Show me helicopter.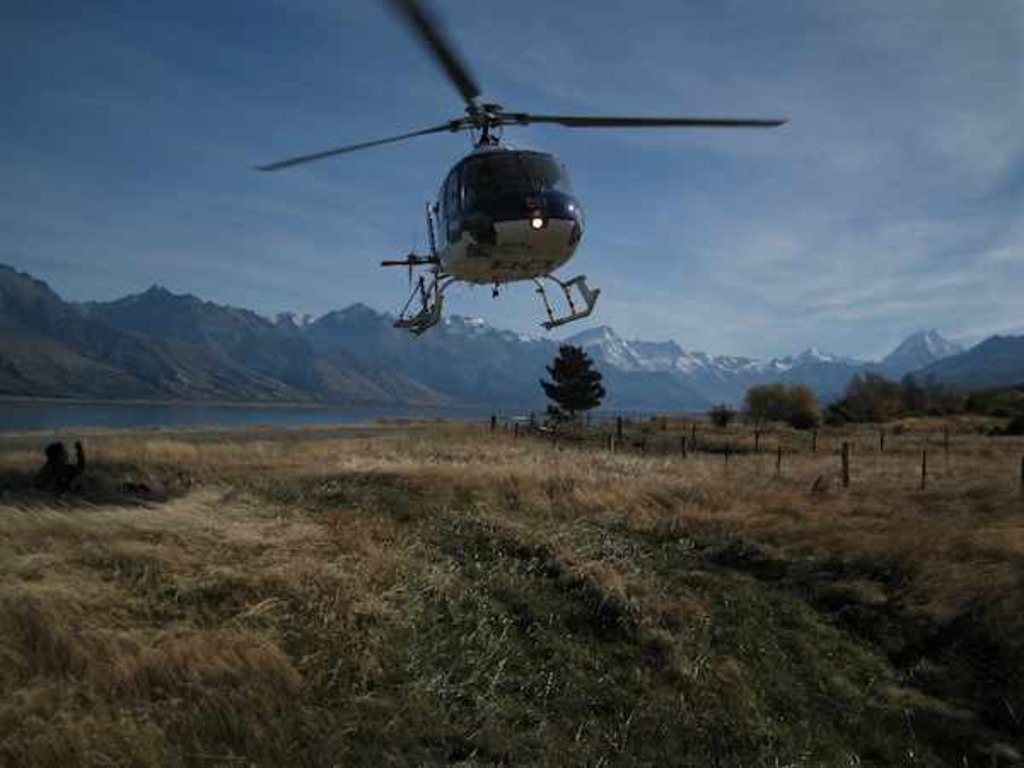
helicopter is here: left=227, top=9, right=788, bottom=355.
